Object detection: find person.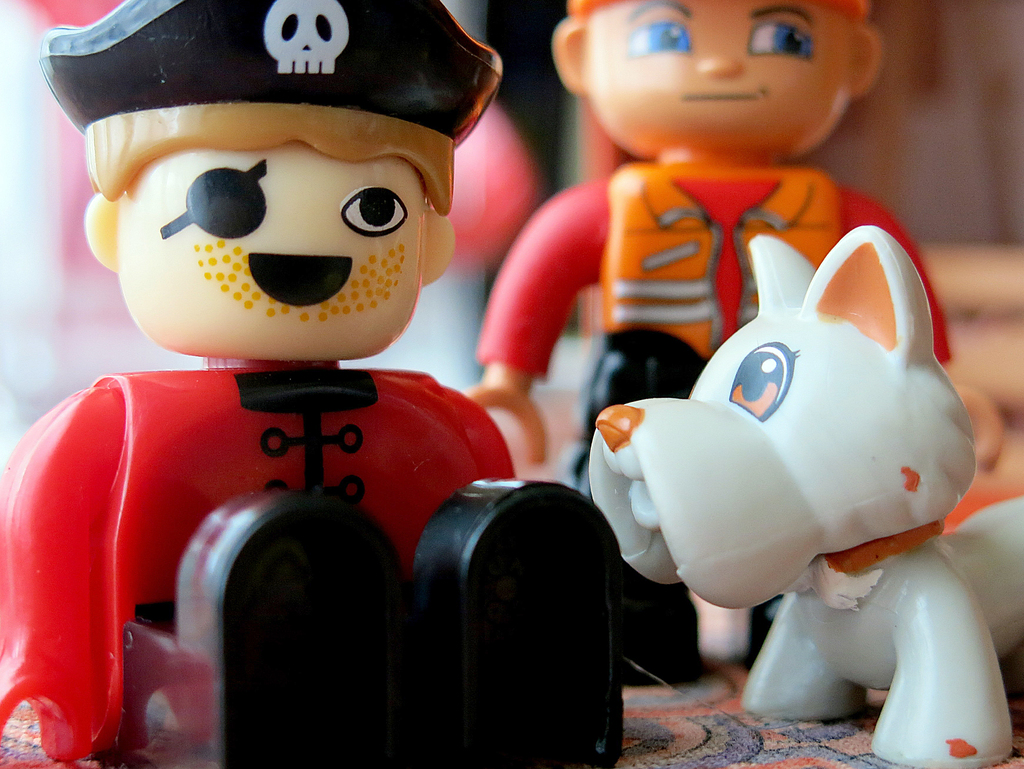
<region>466, 0, 952, 687</region>.
